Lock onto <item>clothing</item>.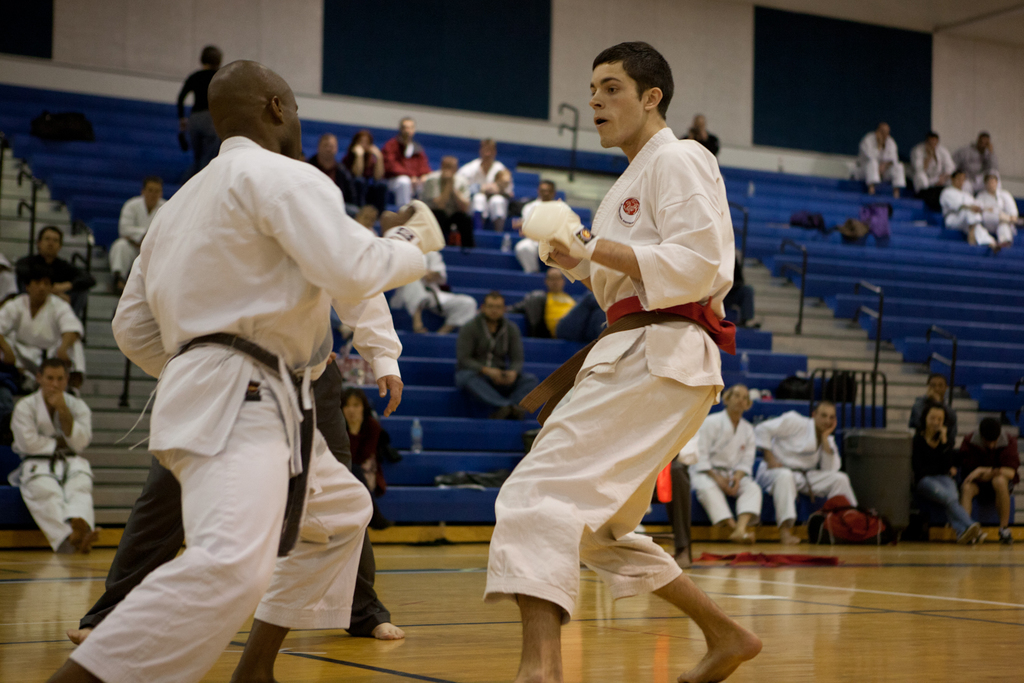
Locked: detection(456, 160, 510, 233).
